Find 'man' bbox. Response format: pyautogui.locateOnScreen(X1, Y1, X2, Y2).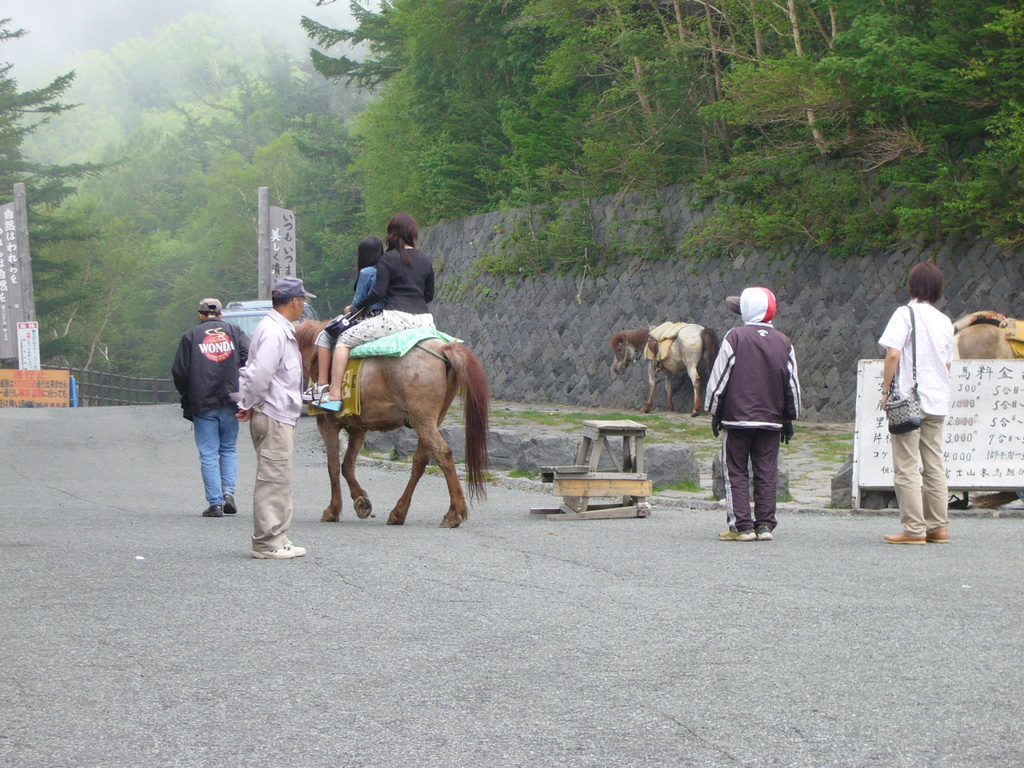
pyautogui.locateOnScreen(238, 278, 314, 554).
